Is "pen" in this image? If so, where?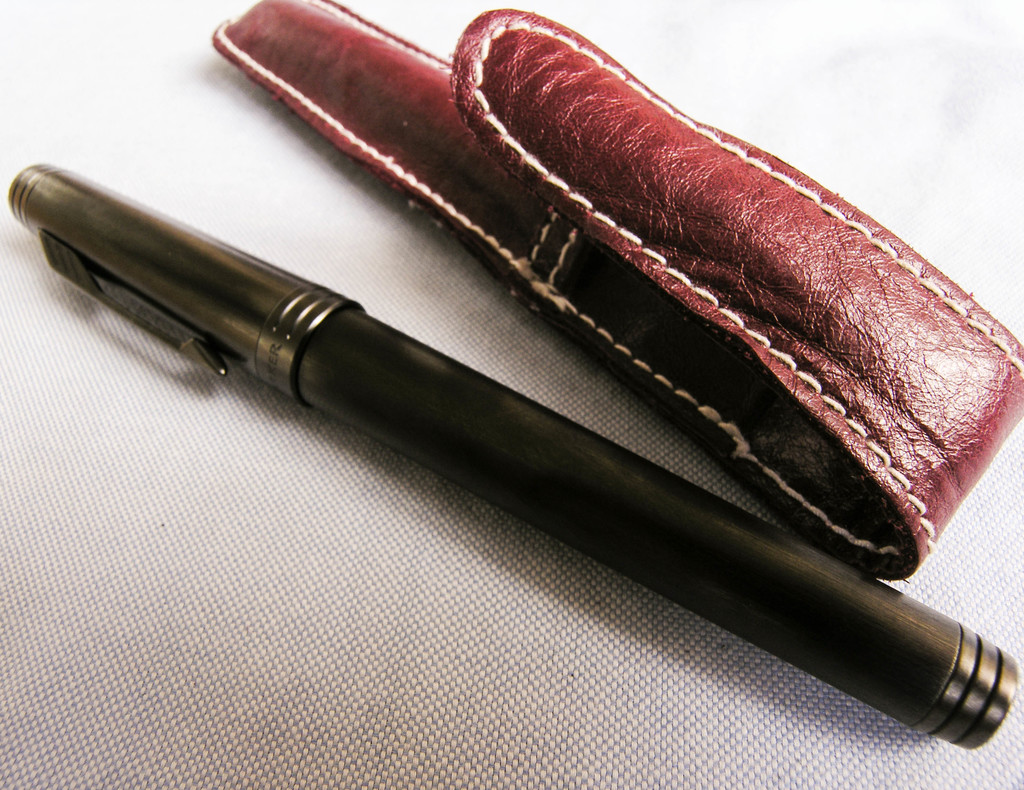
Yes, at <region>5, 159, 1019, 748</region>.
